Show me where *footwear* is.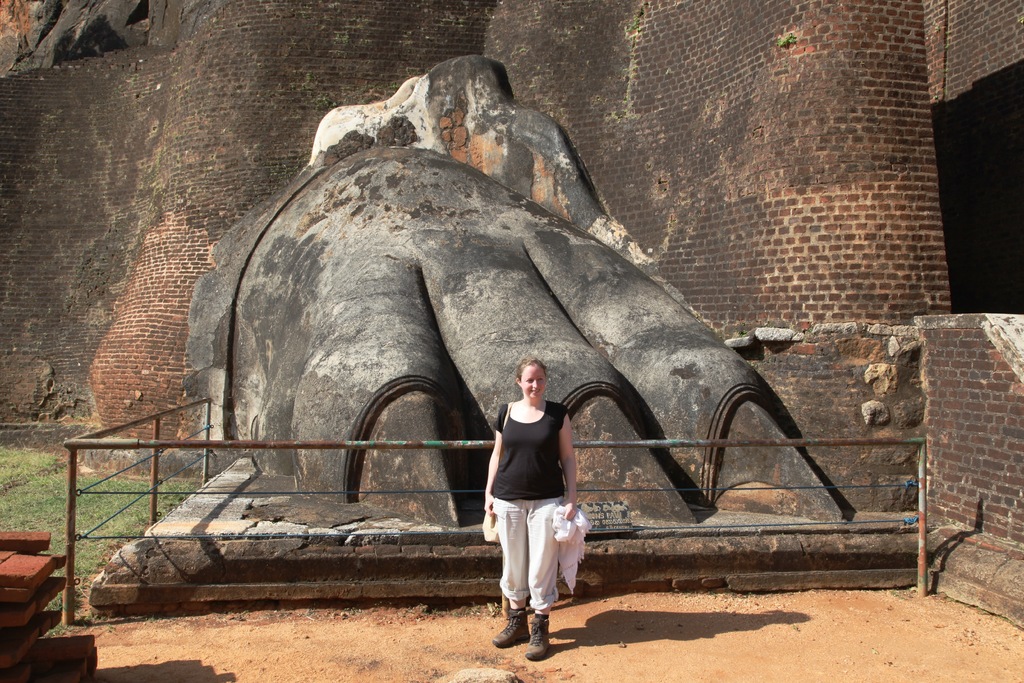
*footwear* is at select_region(524, 614, 552, 656).
